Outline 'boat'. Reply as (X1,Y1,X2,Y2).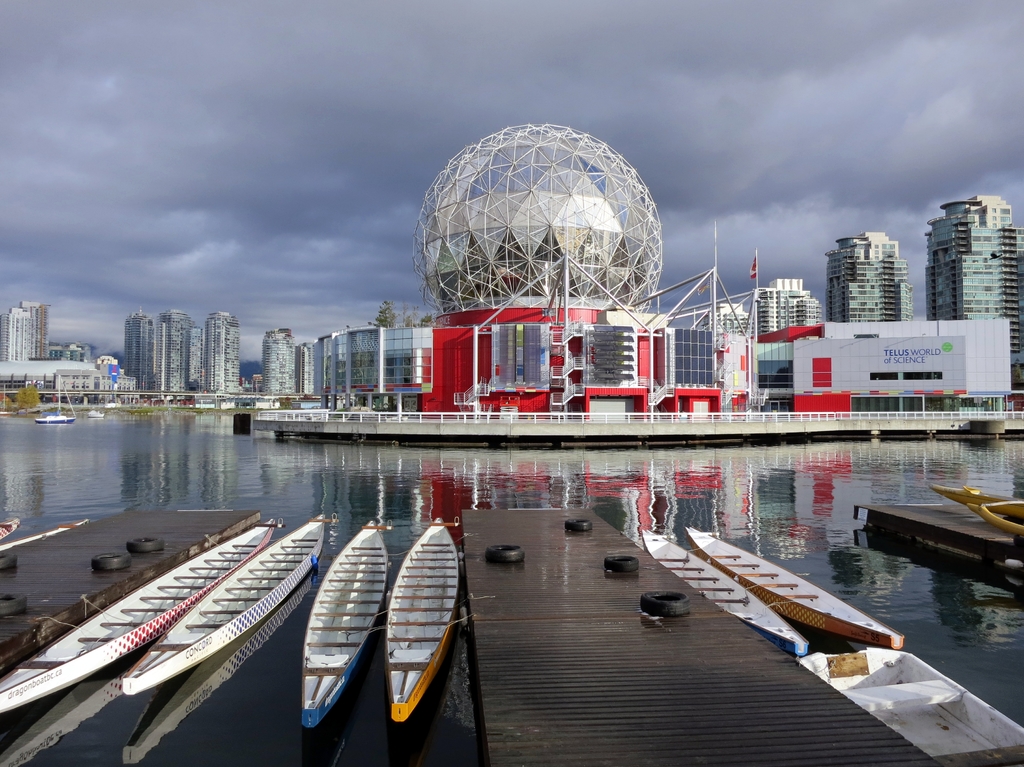
(300,515,401,732).
